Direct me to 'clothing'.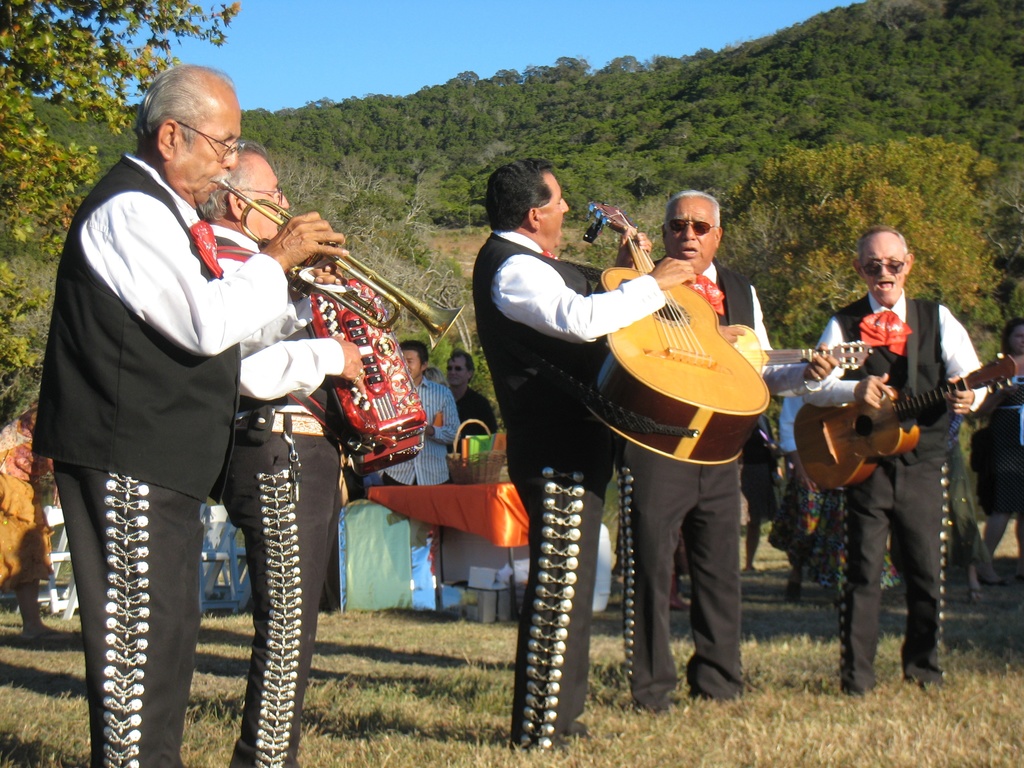
Direction: bbox=(611, 254, 821, 716).
